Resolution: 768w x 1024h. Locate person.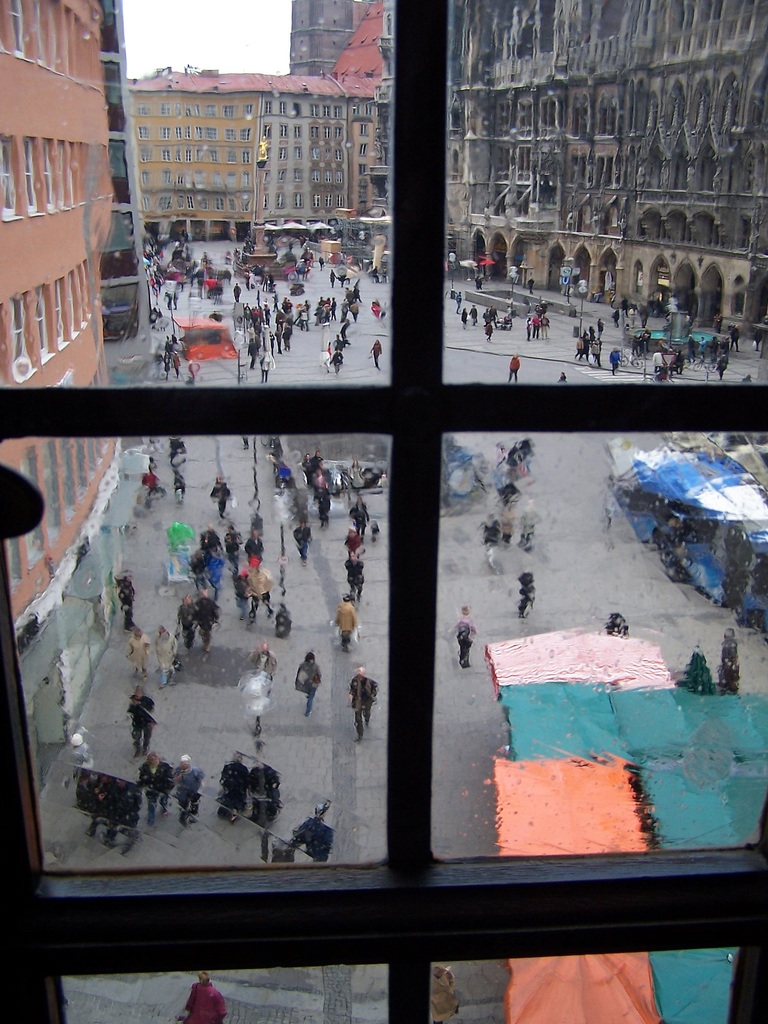
rect(294, 518, 312, 560).
